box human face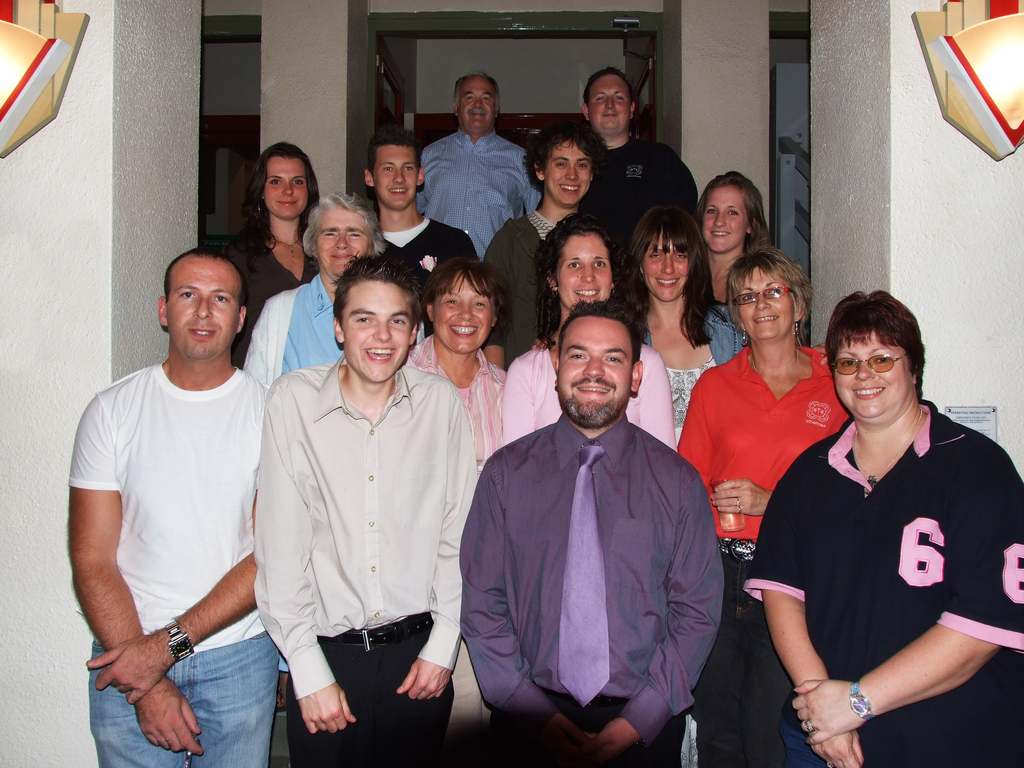
box=[170, 253, 241, 365]
